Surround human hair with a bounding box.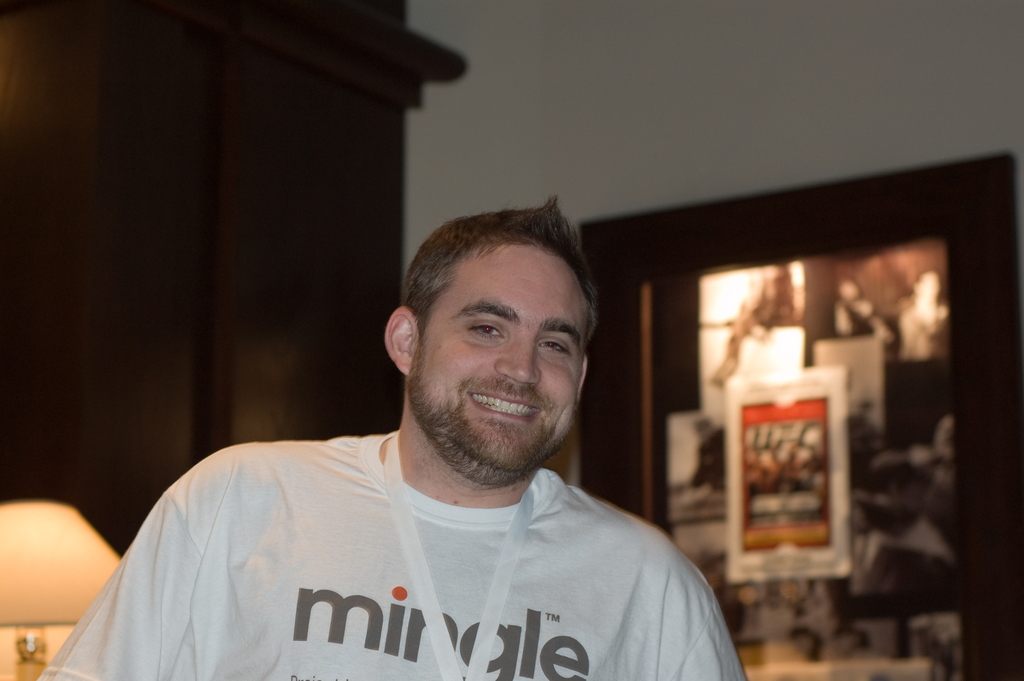
pyautogui.locateOnScreen(403, 196, 602, 393).
